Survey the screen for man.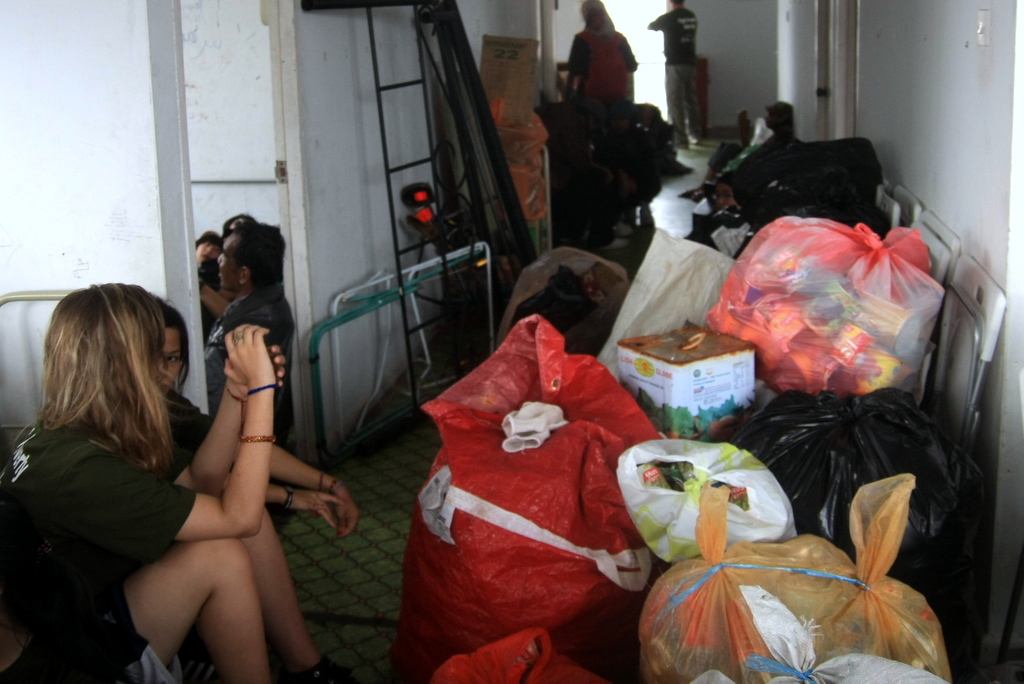
Survey found: bbox=(191, 231, 222, 273).
